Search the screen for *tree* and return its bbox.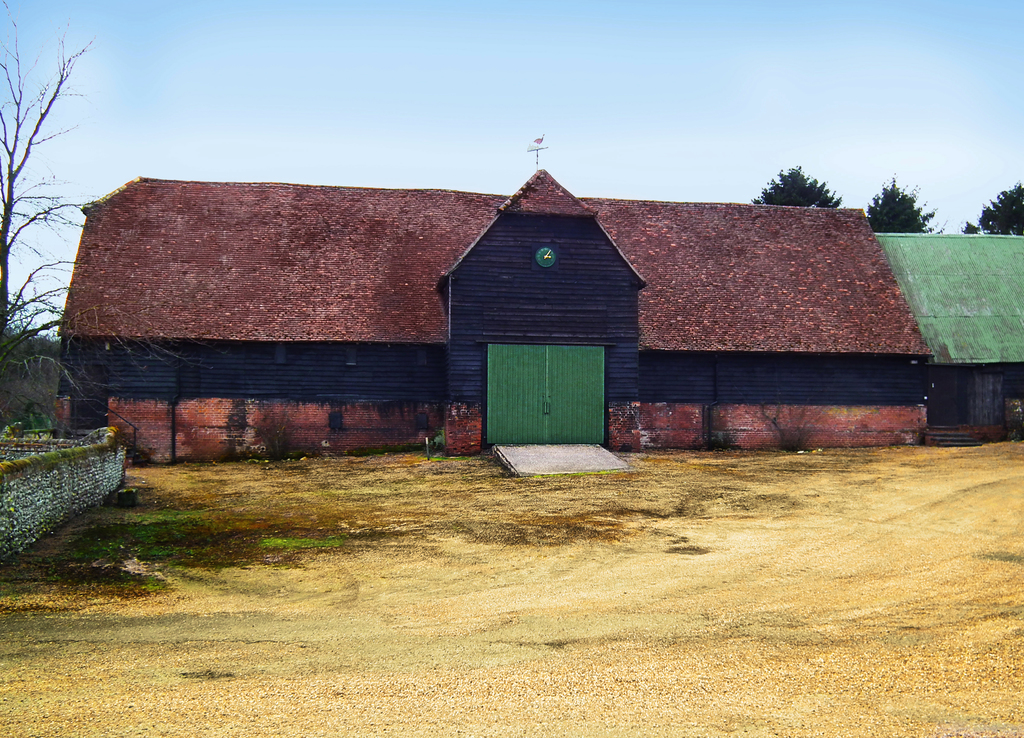
Found: pyautogui.locateOnScreen(971, 179, 1023, 238).
